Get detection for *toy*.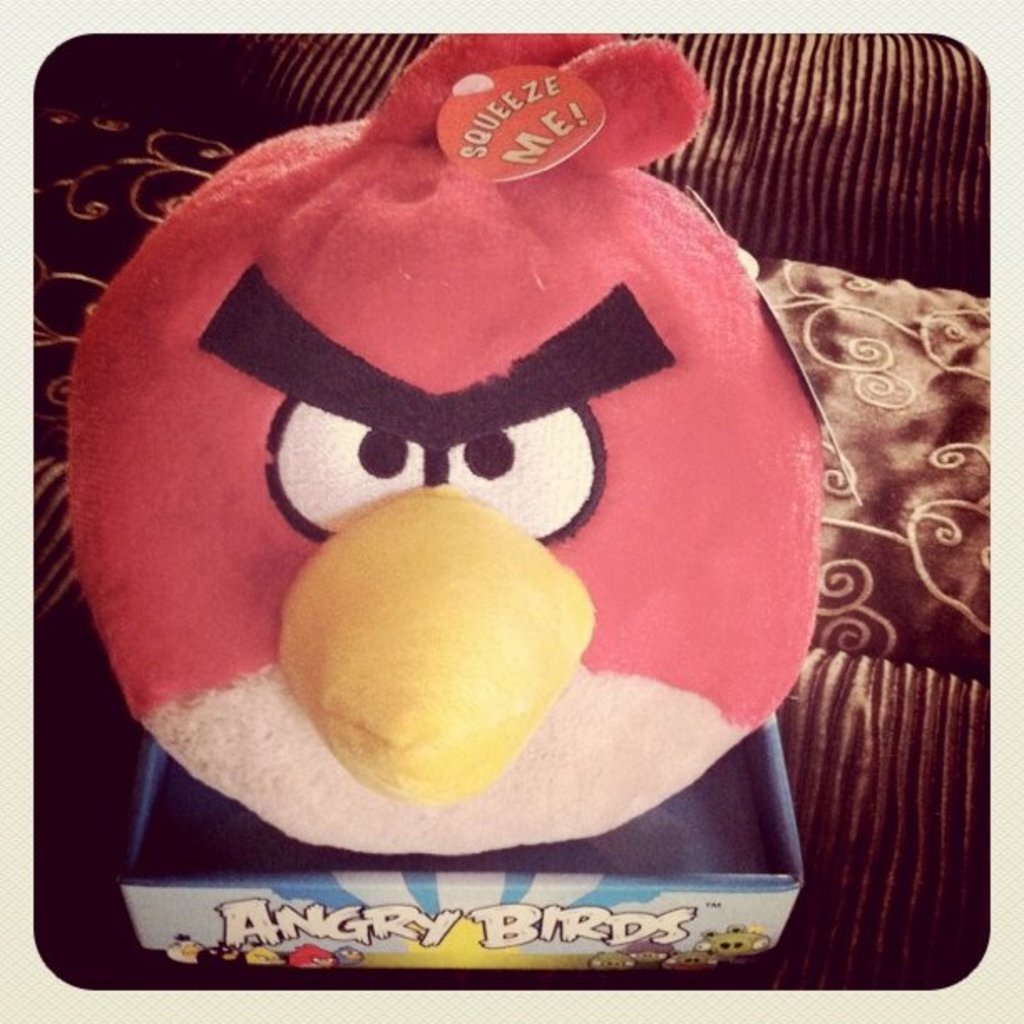
Detection: 624, 935, 679, 967.
